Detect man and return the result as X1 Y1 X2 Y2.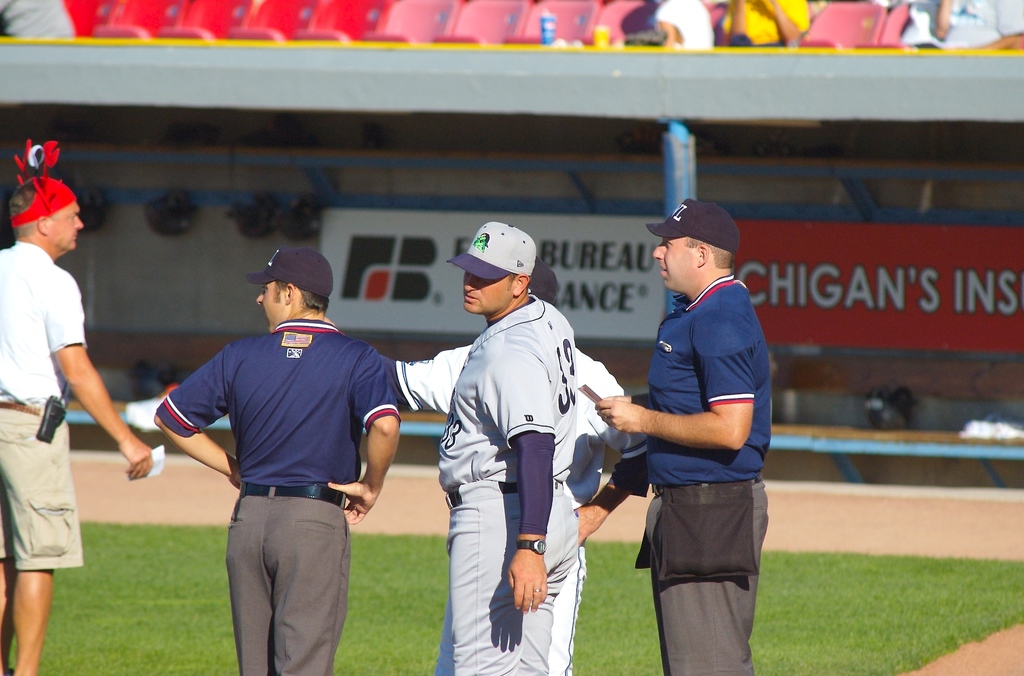
0 134 147 675.
